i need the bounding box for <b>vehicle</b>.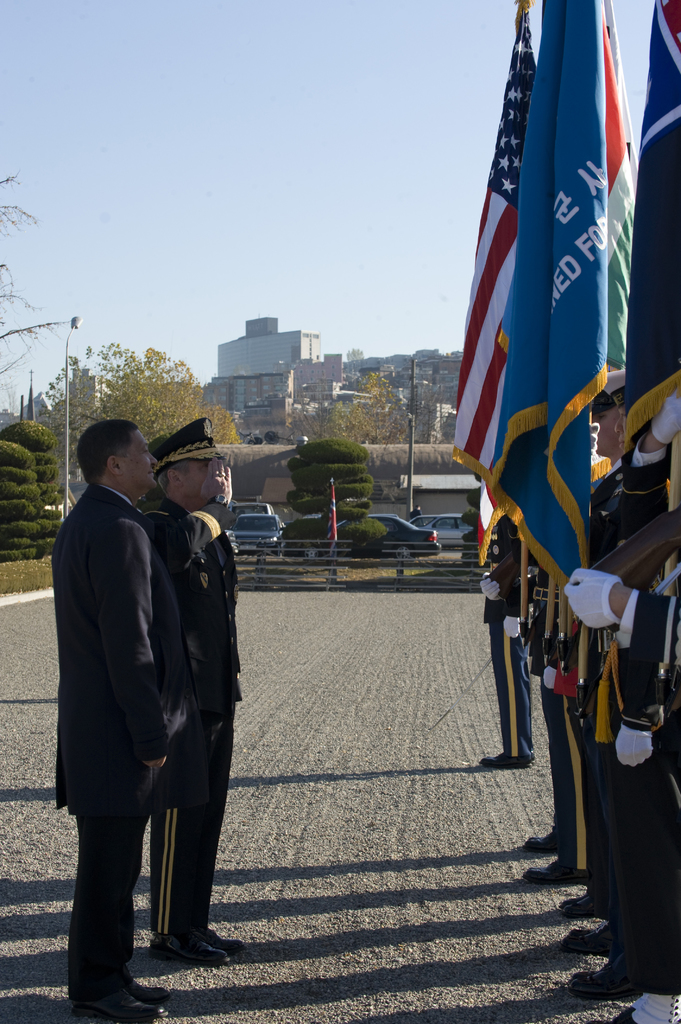
Here it is: box=[287, 504, 369, 557].
